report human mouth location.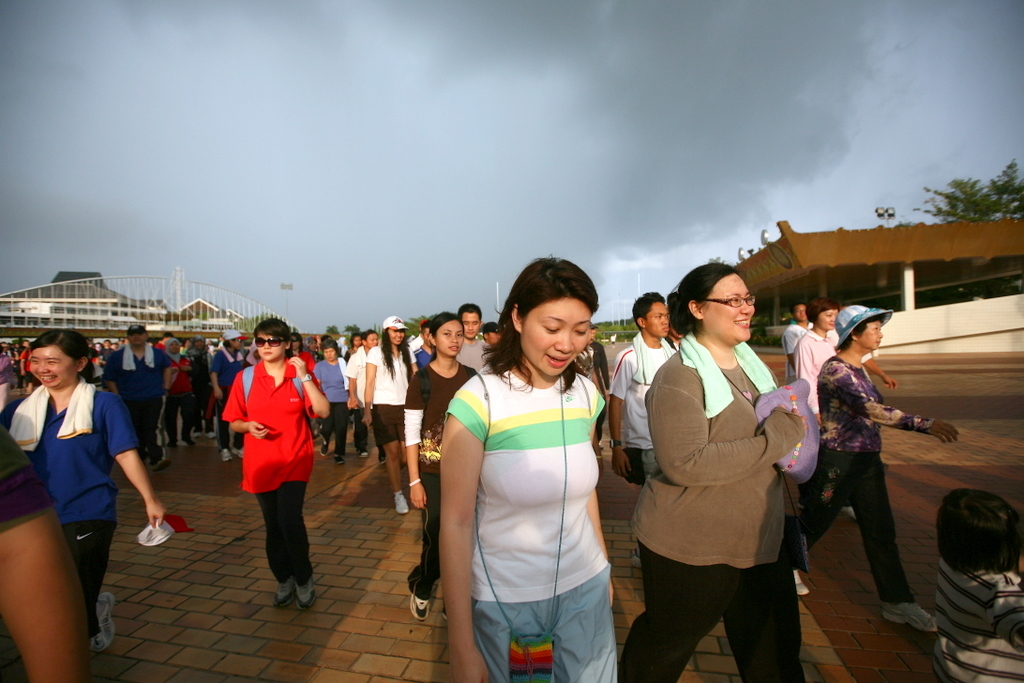
Report: box(449, 349, 458, 350).
